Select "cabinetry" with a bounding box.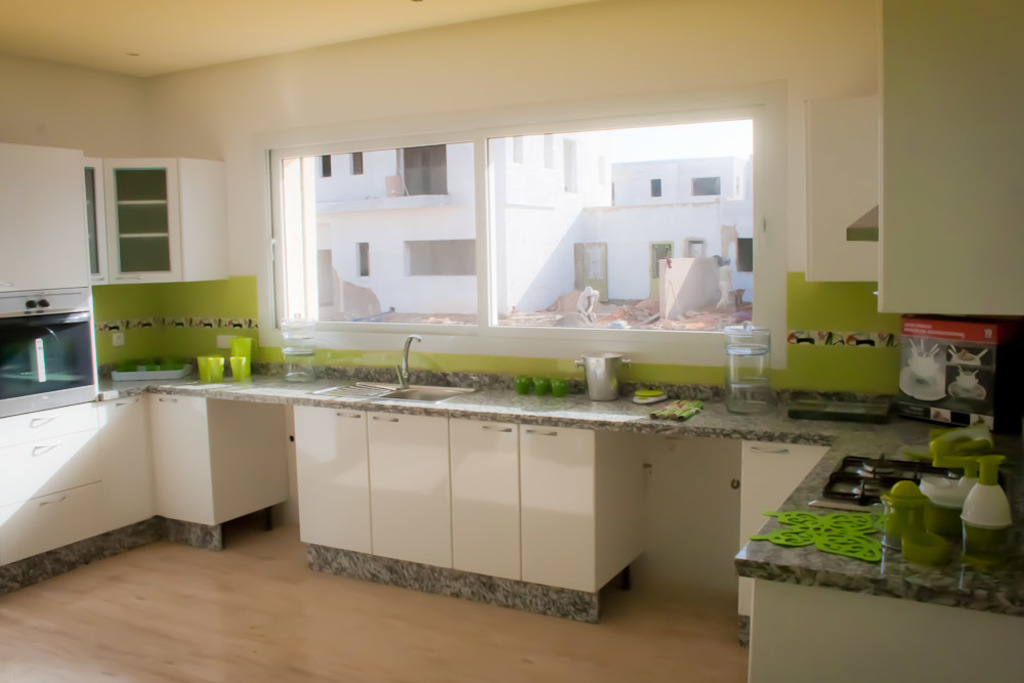
box(158, 384, 298, 549).
